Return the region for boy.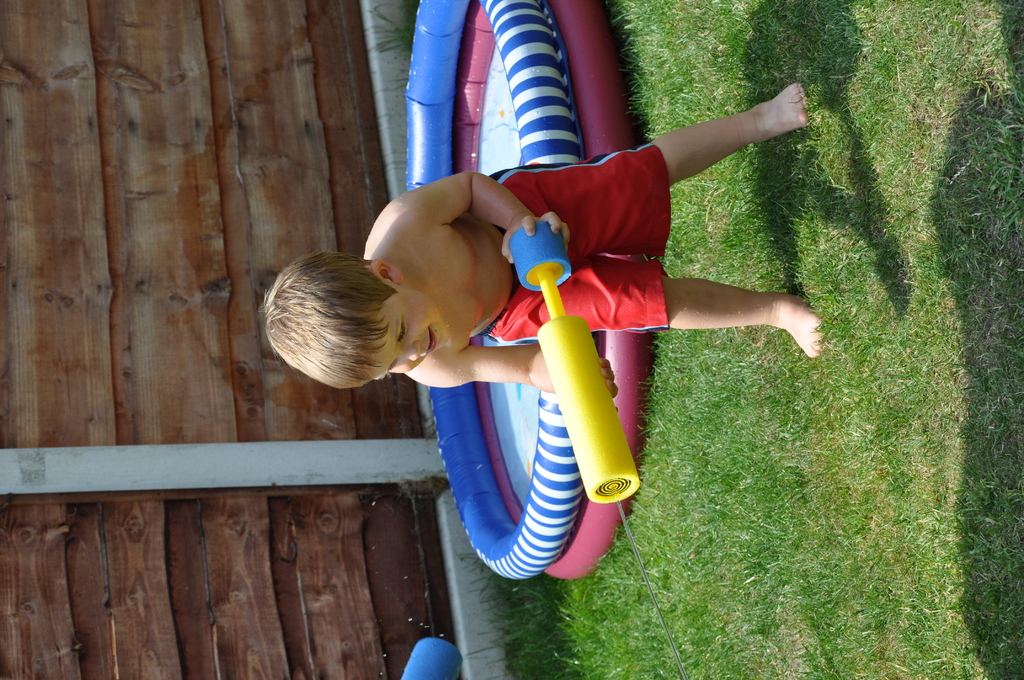
crop(389, 93, 779, 546).
